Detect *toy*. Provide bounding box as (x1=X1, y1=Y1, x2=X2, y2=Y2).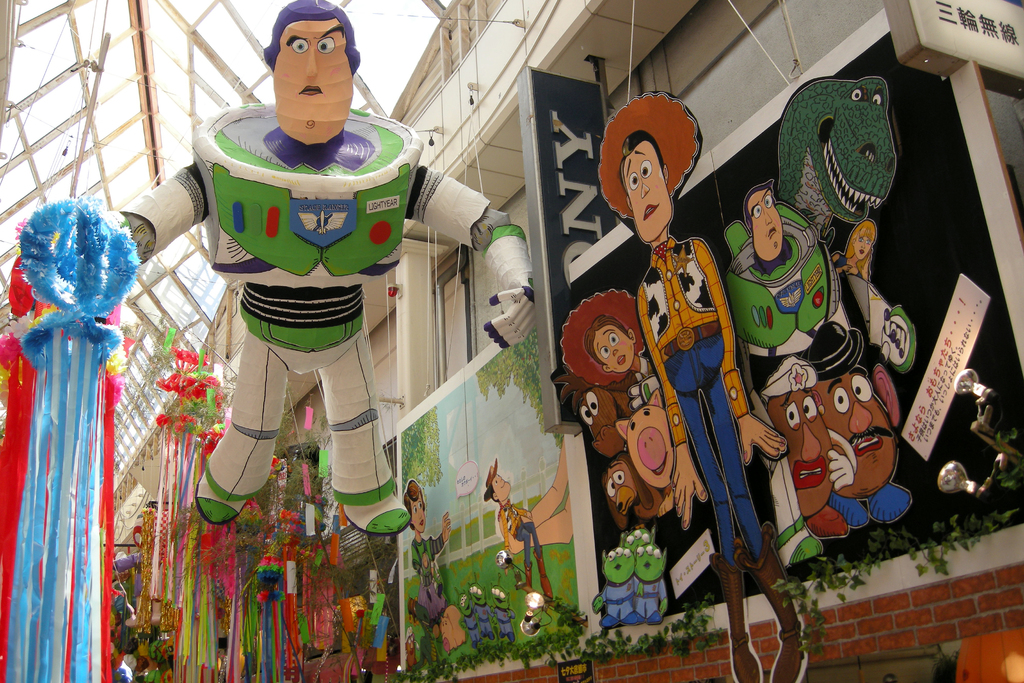
(x1=578, y1=384, x2=627, y2=452).
